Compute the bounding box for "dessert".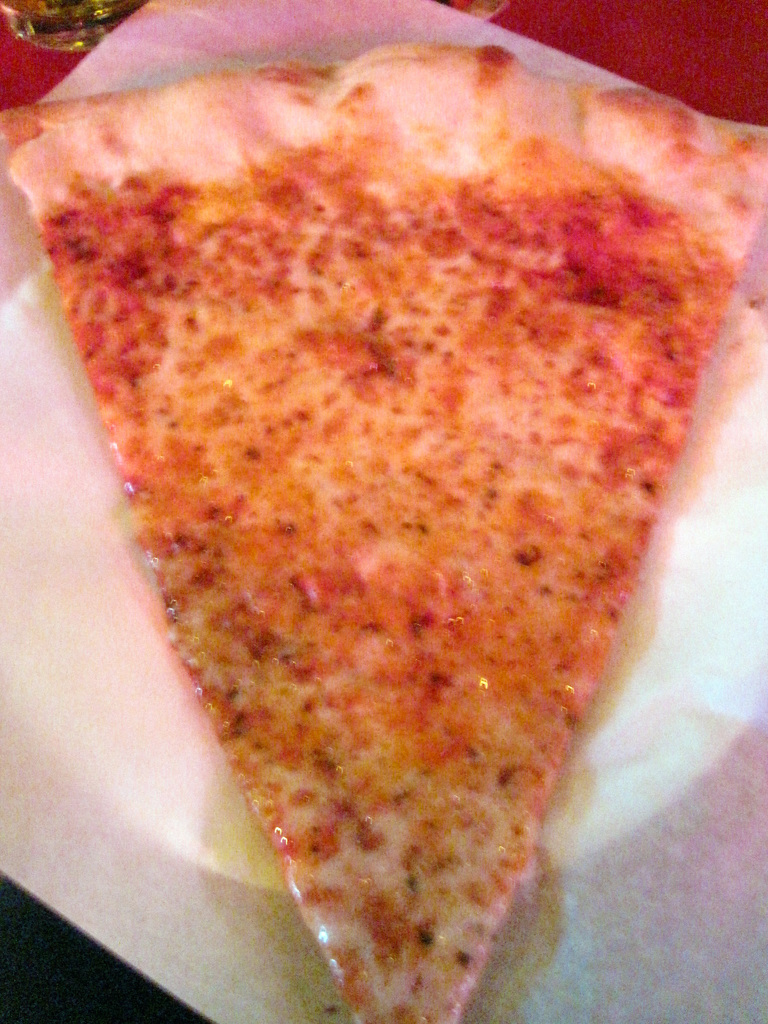
<box>0,22,706,982</box>.
